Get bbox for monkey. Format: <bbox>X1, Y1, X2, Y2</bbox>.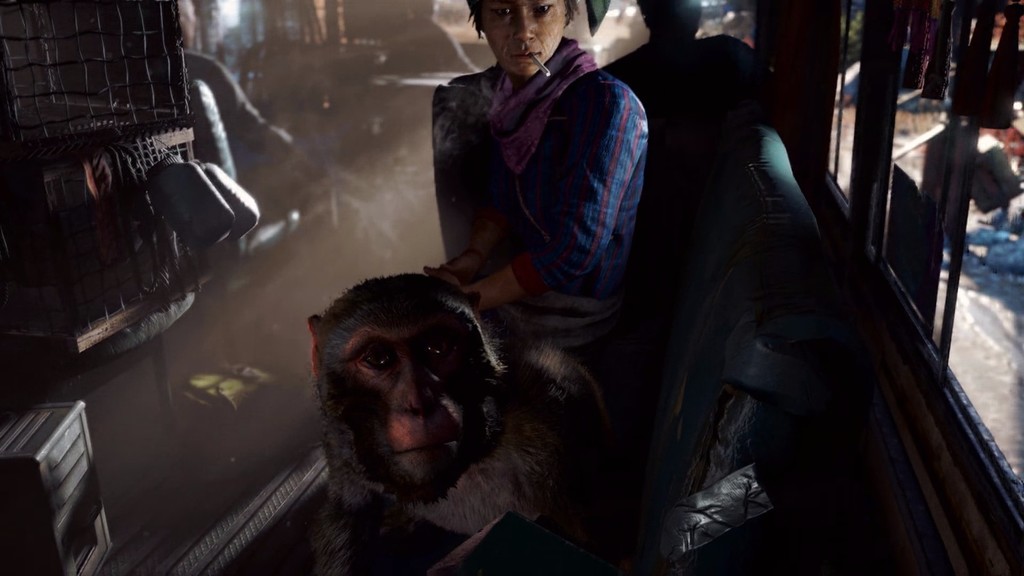
<bbox>290, 246, 613, 570</bbox>.
